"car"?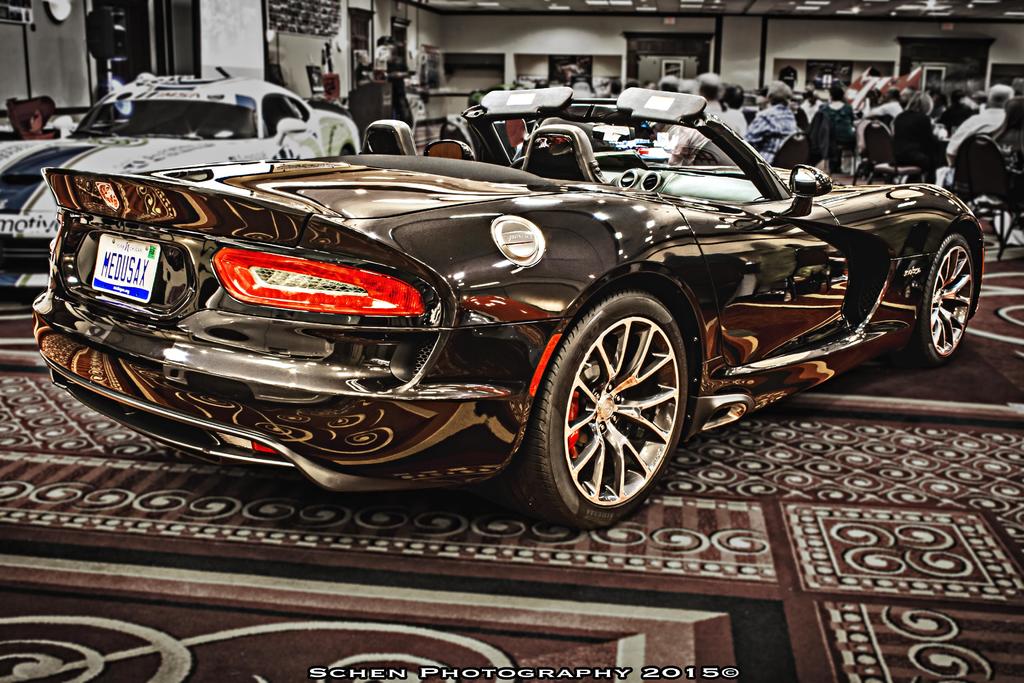
[x1=0, y1=65, x2=358, y2=292]
